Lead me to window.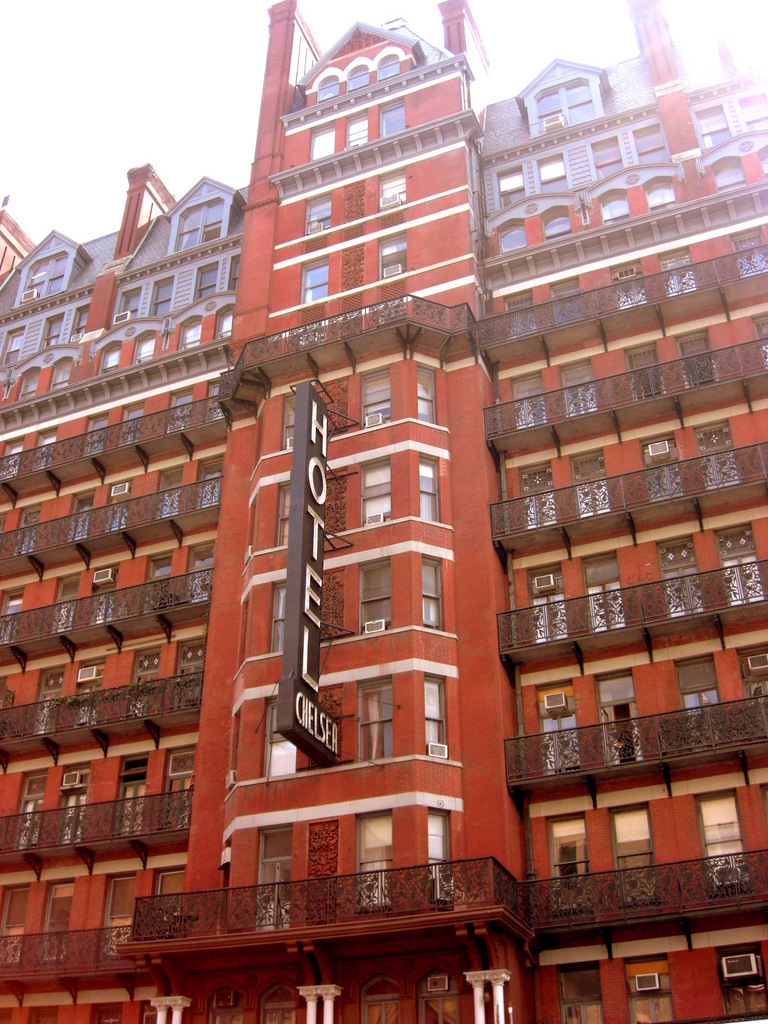
Lead to bbox=(360, 457, 392, 527).
